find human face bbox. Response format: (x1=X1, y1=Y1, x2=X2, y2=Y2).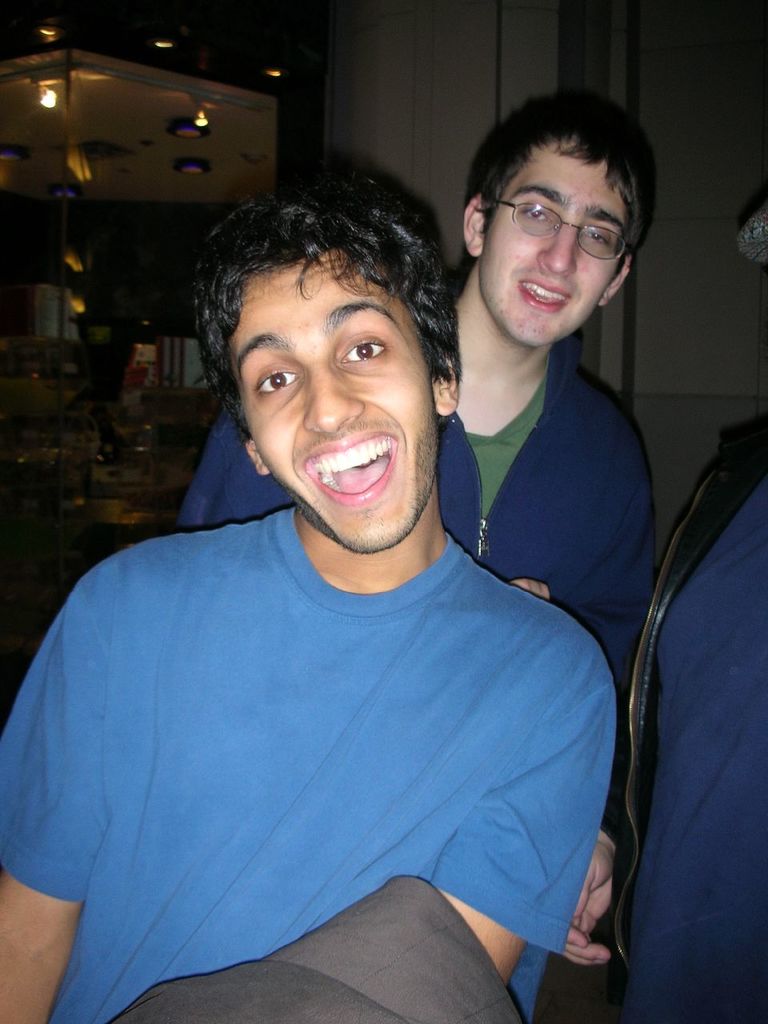
(x1=481, y1=135, x2=638, y2=346).
